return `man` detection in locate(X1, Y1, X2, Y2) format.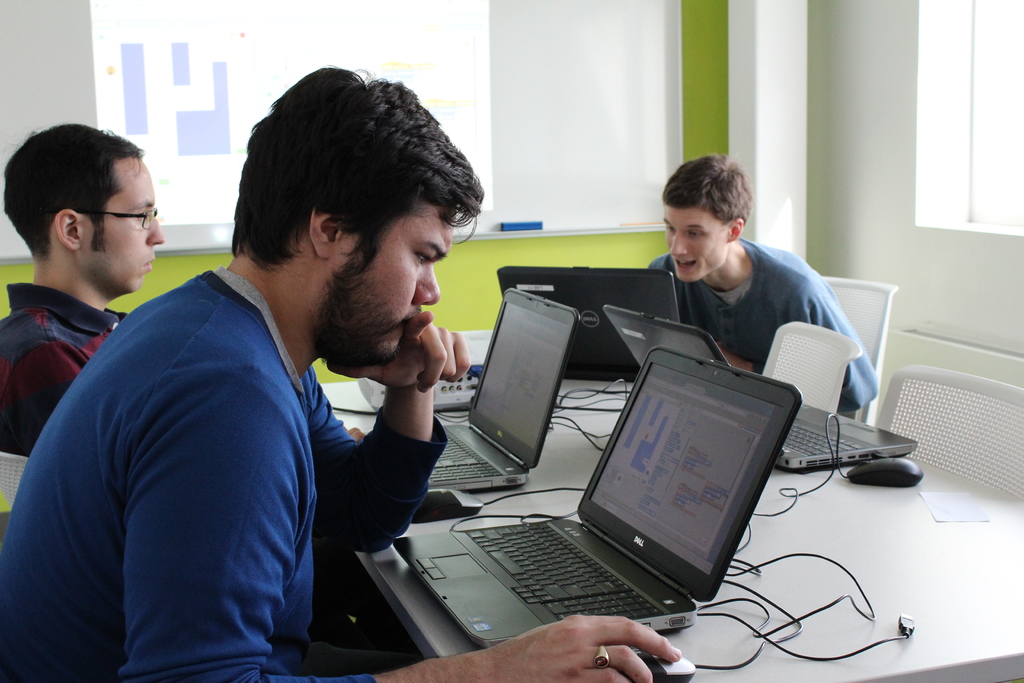
locate(0, 120, 163, 451).
